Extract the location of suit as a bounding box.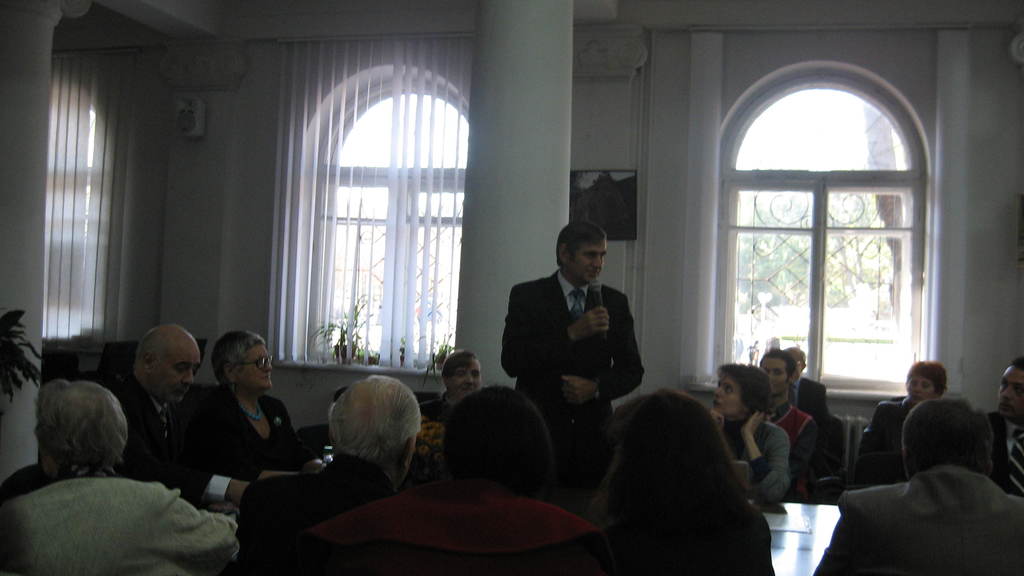
(985,413,1023,492).
